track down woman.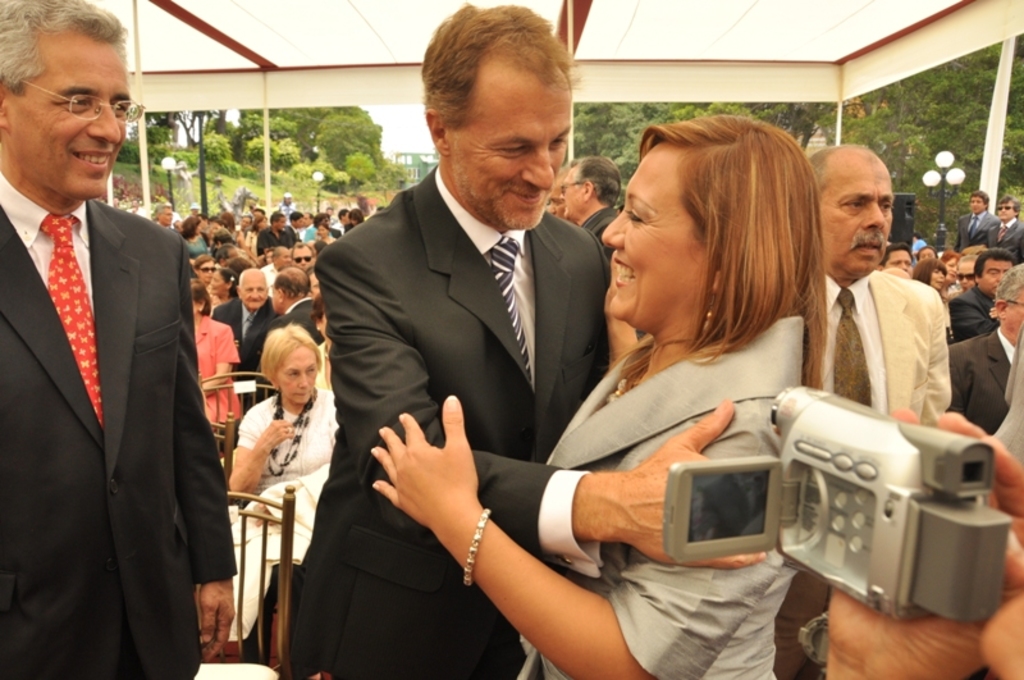
Tracked to 189, 283, 251, 429.
